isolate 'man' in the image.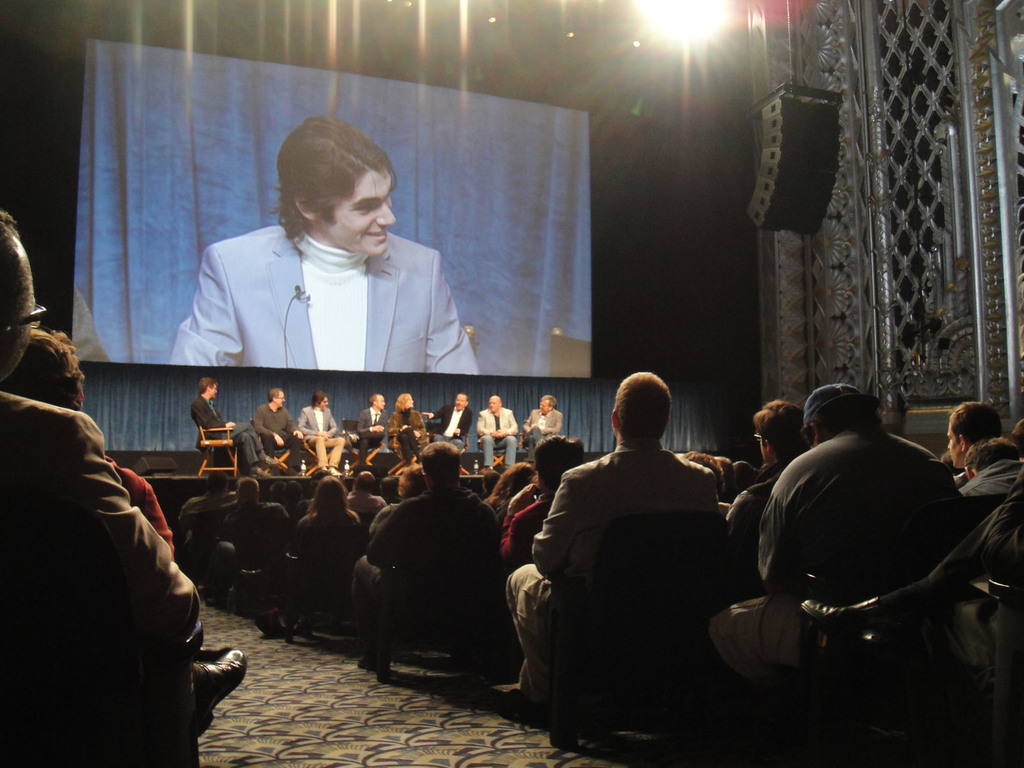
Isolated region: [947, 400, 1002, 477].
